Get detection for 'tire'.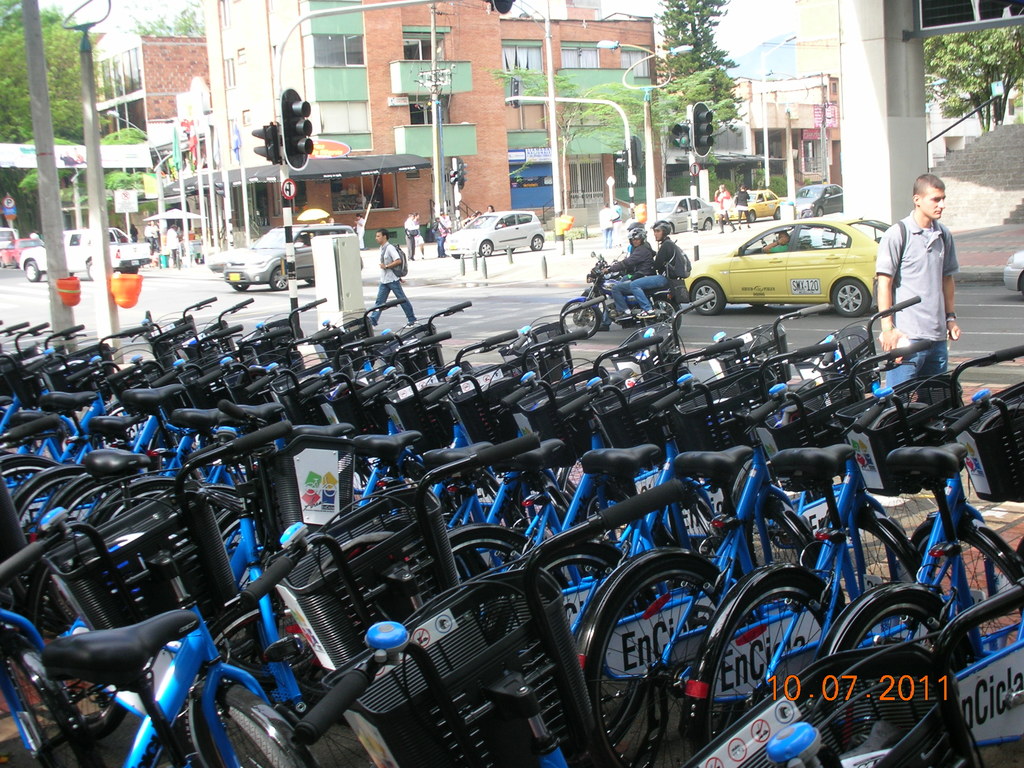
Detection: crop(232, 282, 248, 290).
